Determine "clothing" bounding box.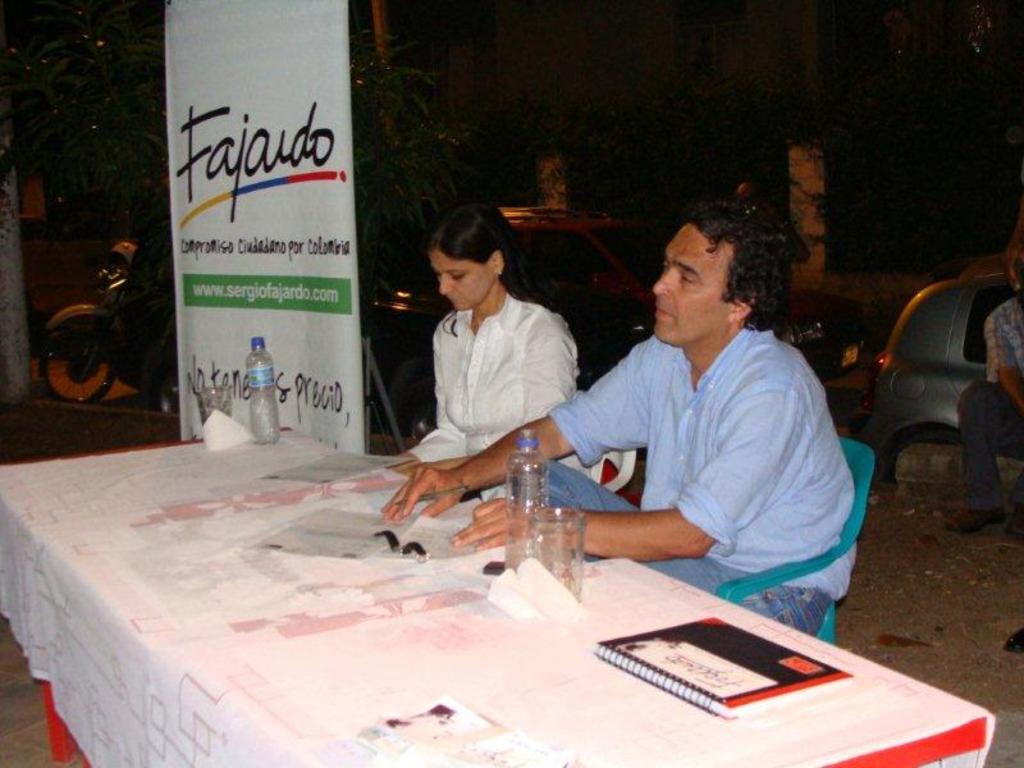
Determined: rect(951, 297, 1023, 509).
